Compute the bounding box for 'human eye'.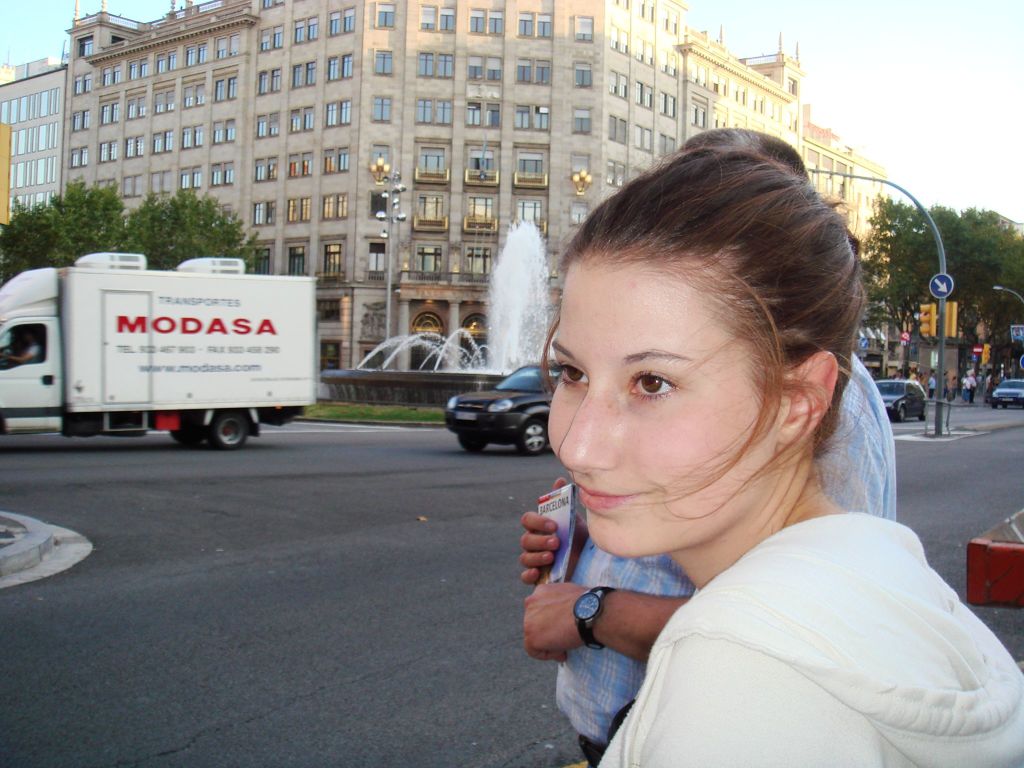
628,371,680,406.
